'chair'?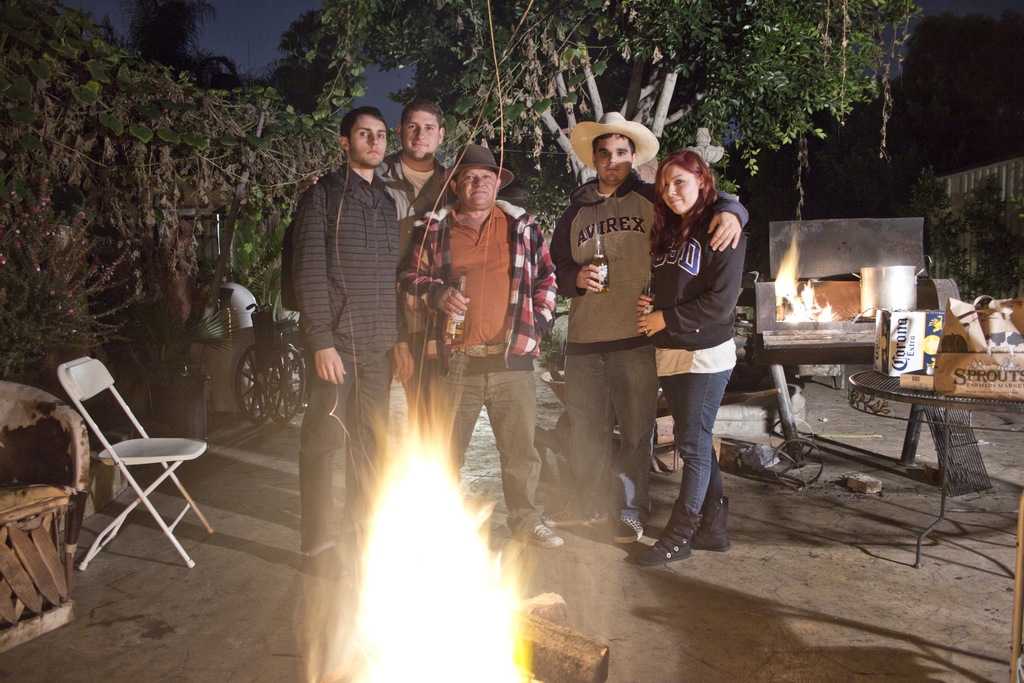
(236,299,309,425)
